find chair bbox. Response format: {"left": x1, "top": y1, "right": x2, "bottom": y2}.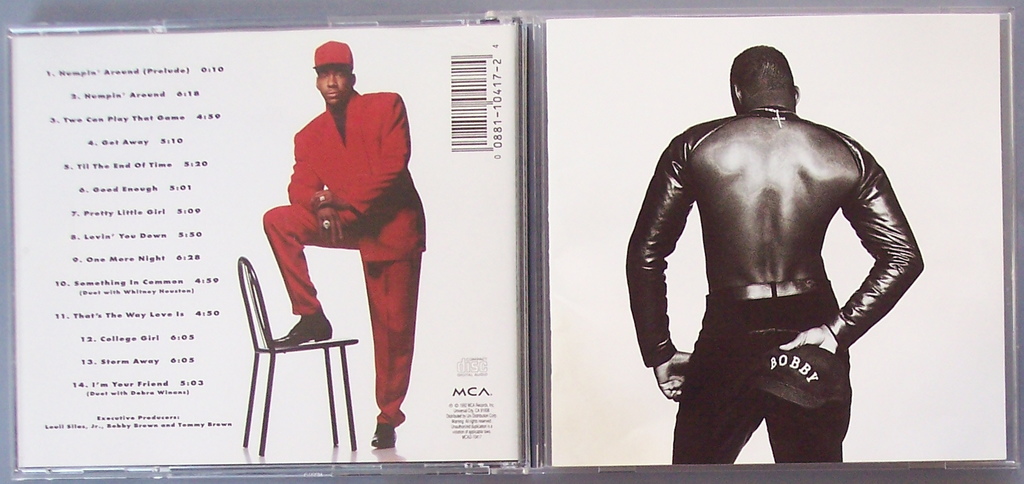
{"left": 228, "top": 207, "right": 364, "bottom": 470}.
